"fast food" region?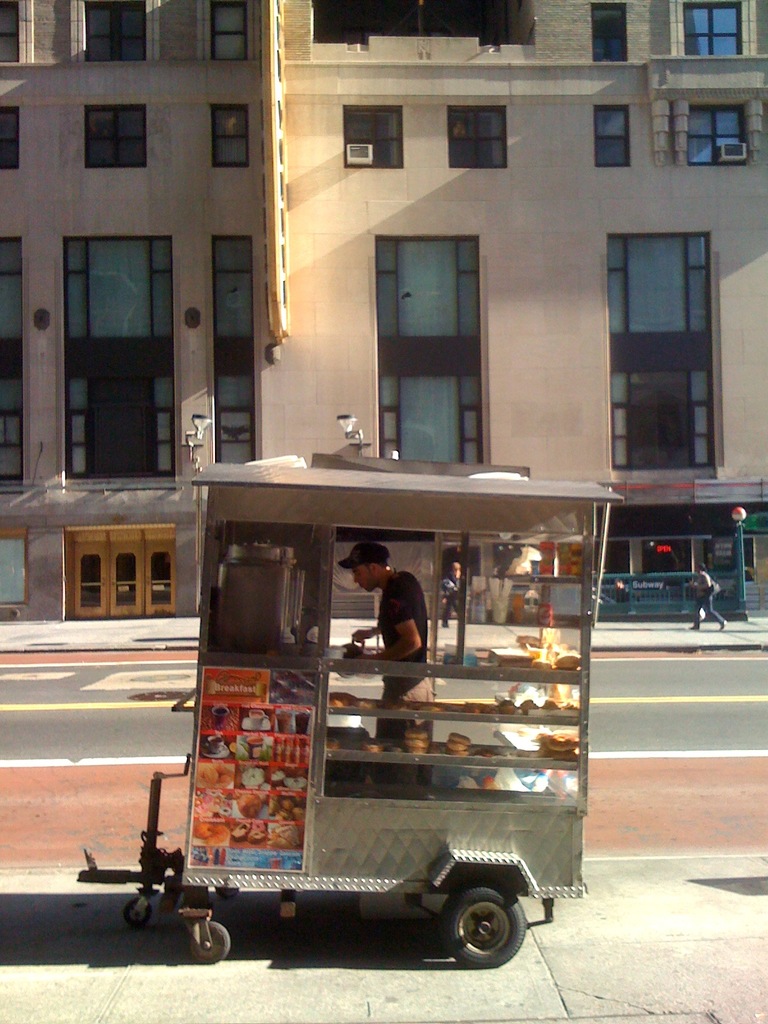
region(408, 744, 424, 745)
